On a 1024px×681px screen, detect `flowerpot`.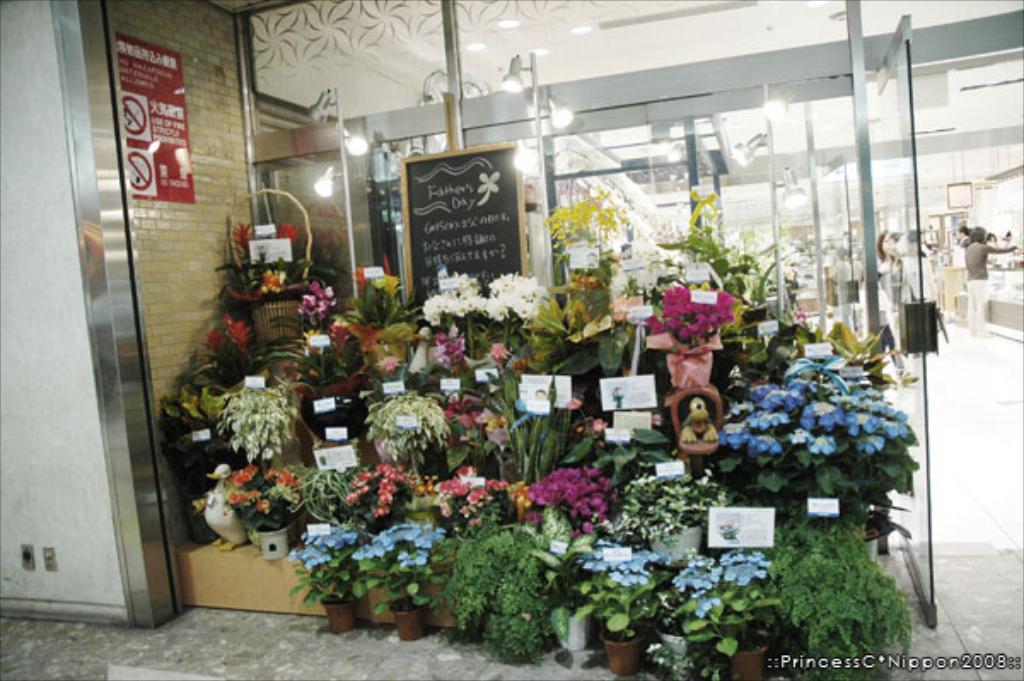
box=[321, 592, 355, 632].
